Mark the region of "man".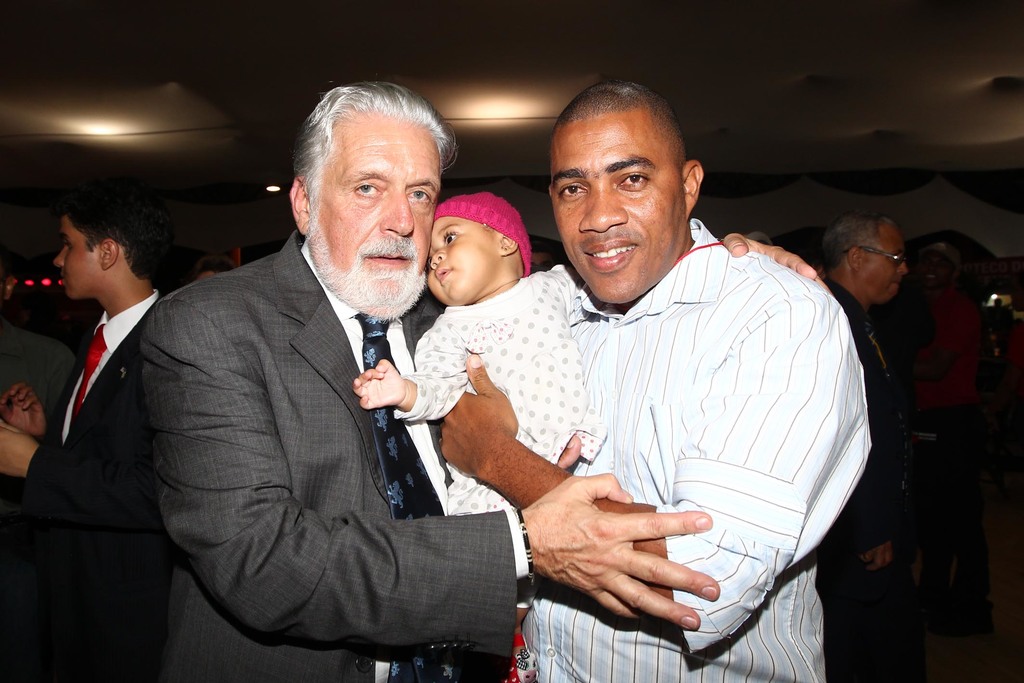
Region: l=434, t=78, r=871, b=682.
